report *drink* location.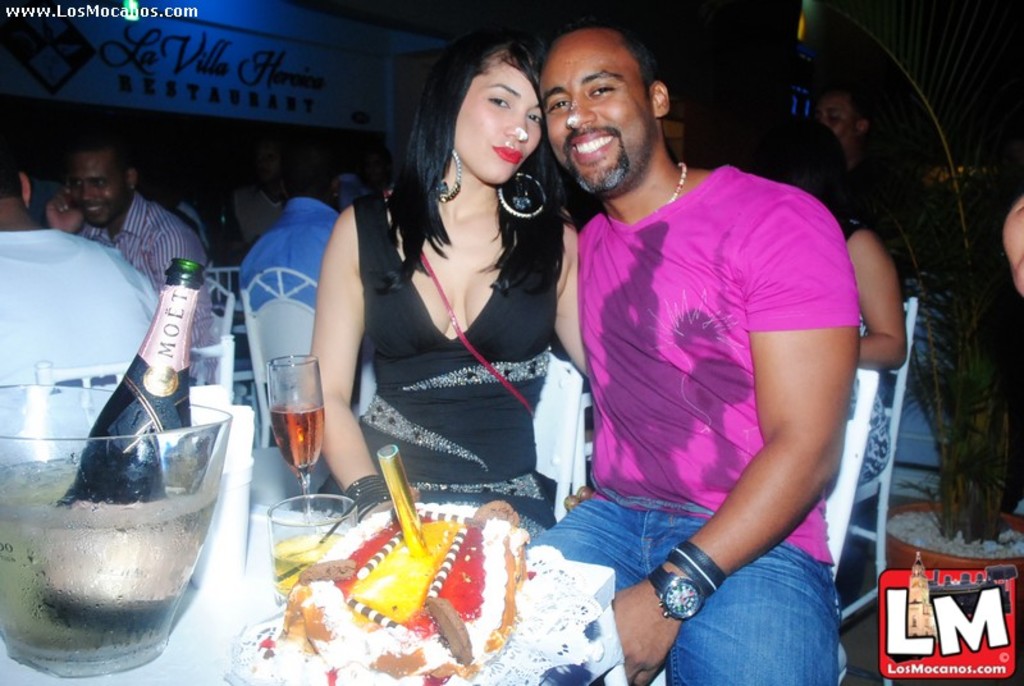
Report: box(0, 454, 216, 658).
